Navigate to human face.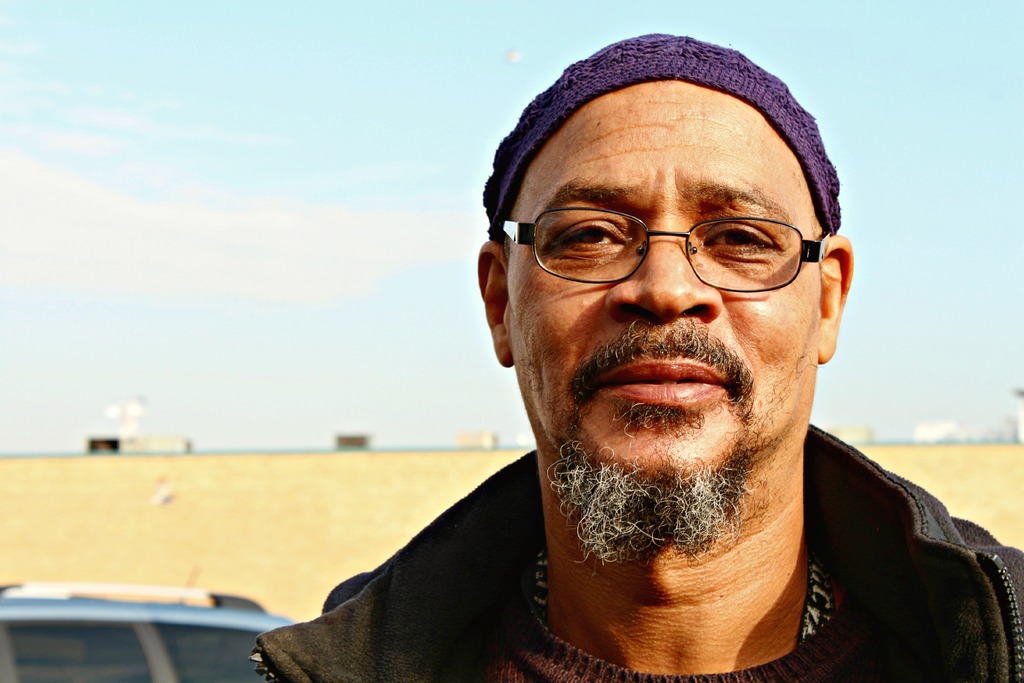
Navigation target: [left=501, top=79, right=824, bottom=499].
